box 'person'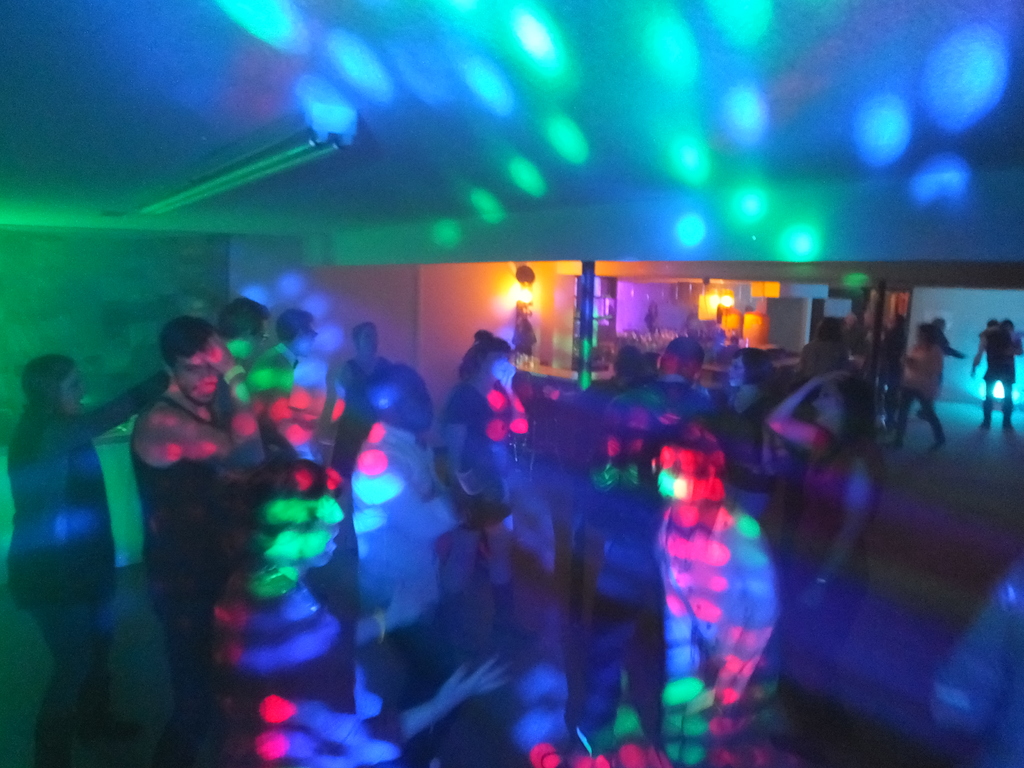
select_region(355, 363, 530, 767)
